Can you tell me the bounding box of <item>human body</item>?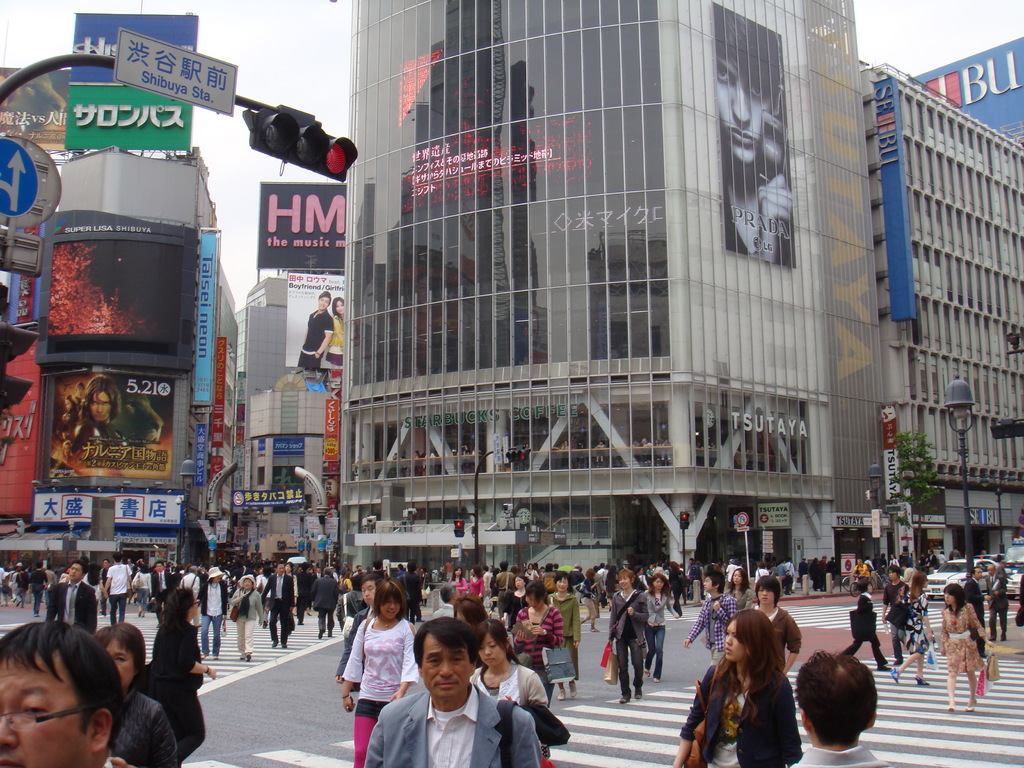
box=[589, 575, 607, 622].
